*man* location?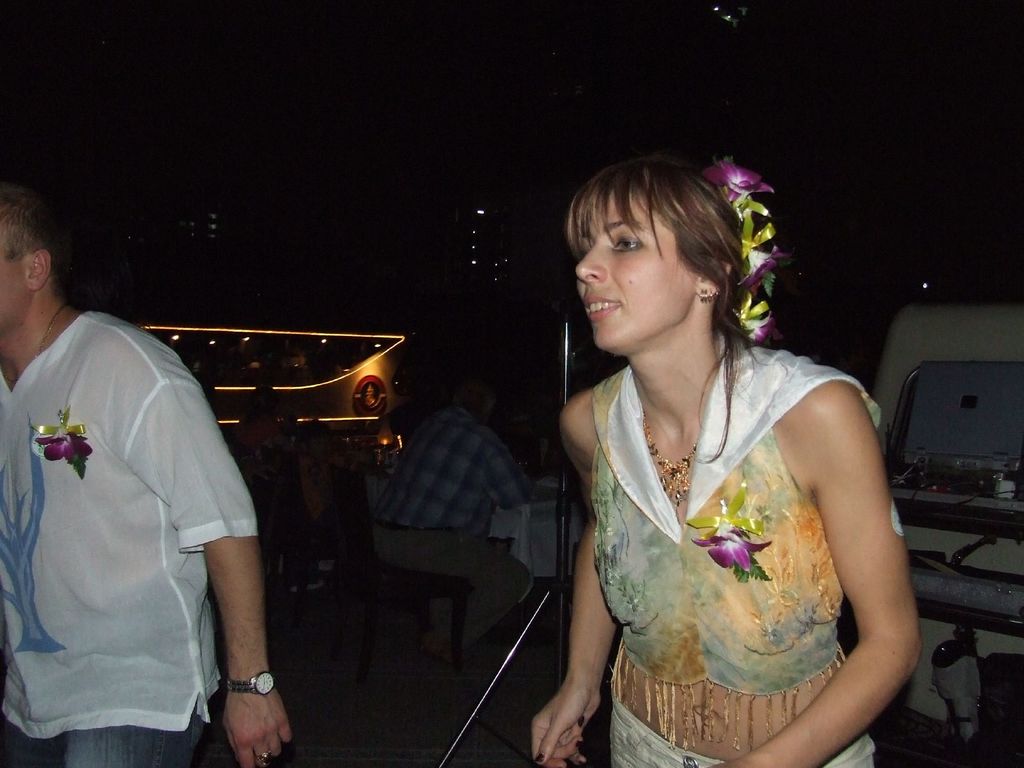
region(372, 373, 534, 648)
